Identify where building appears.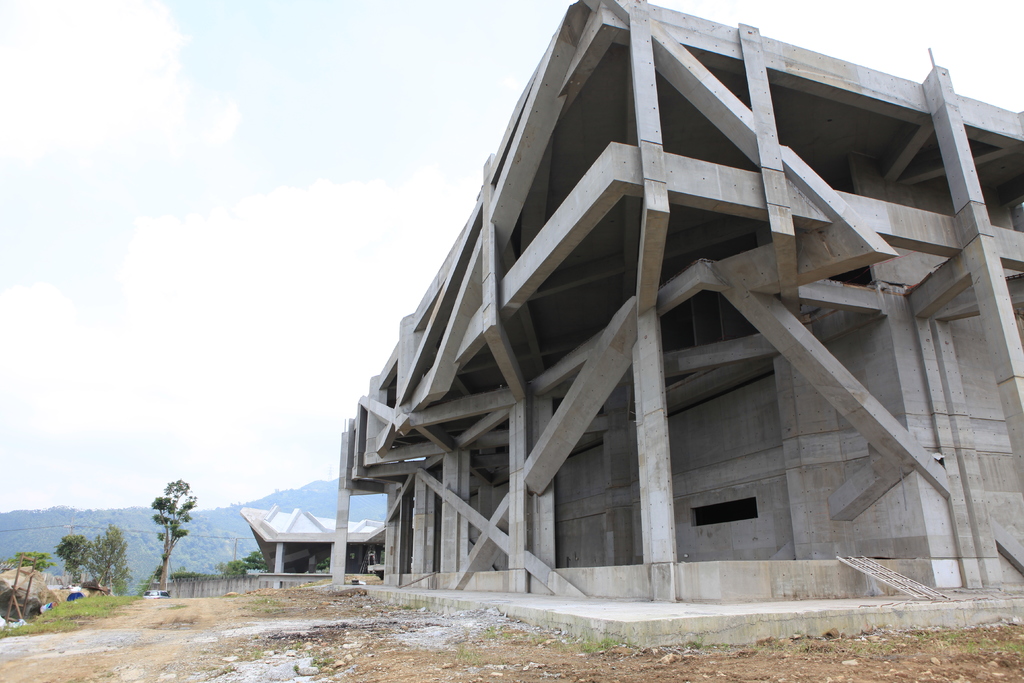
Appears at BBox(237, 503, 377, 582).
